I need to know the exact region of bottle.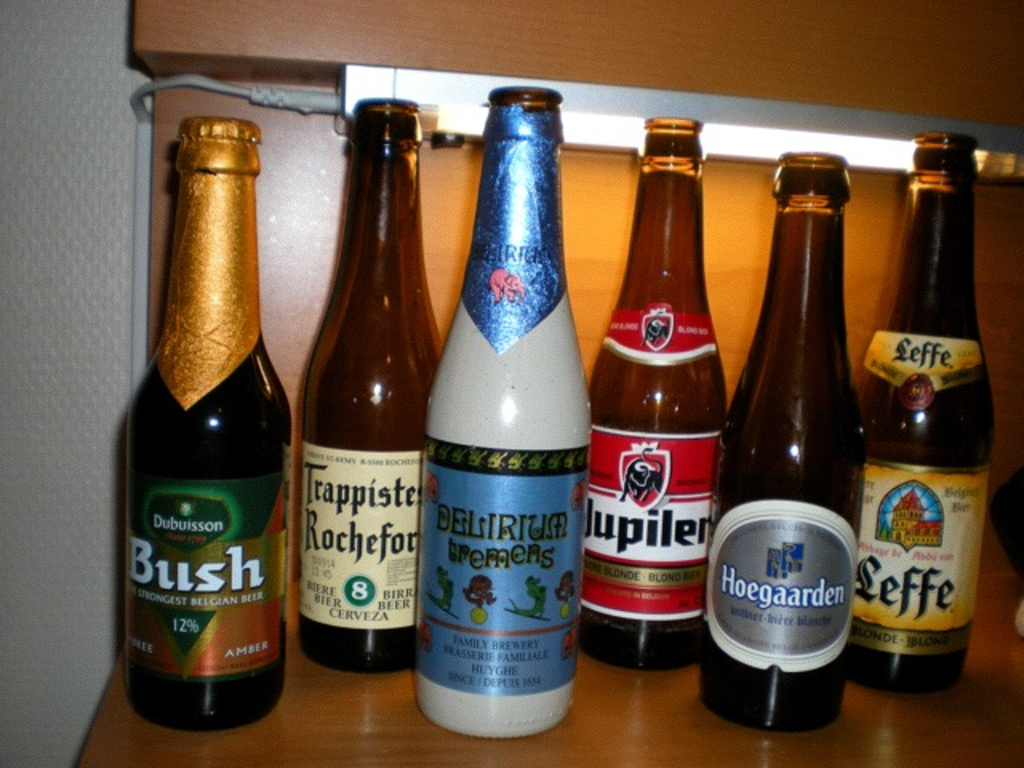
Region: left=117, top=110, right=307, bottom=728.
